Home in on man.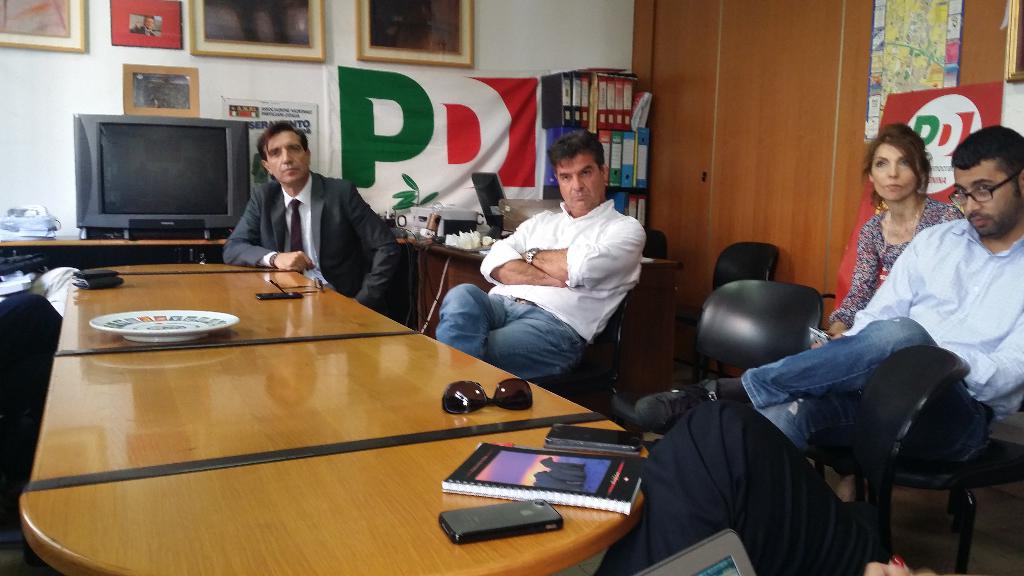
Homed in at 132, 13, 156, 33.
